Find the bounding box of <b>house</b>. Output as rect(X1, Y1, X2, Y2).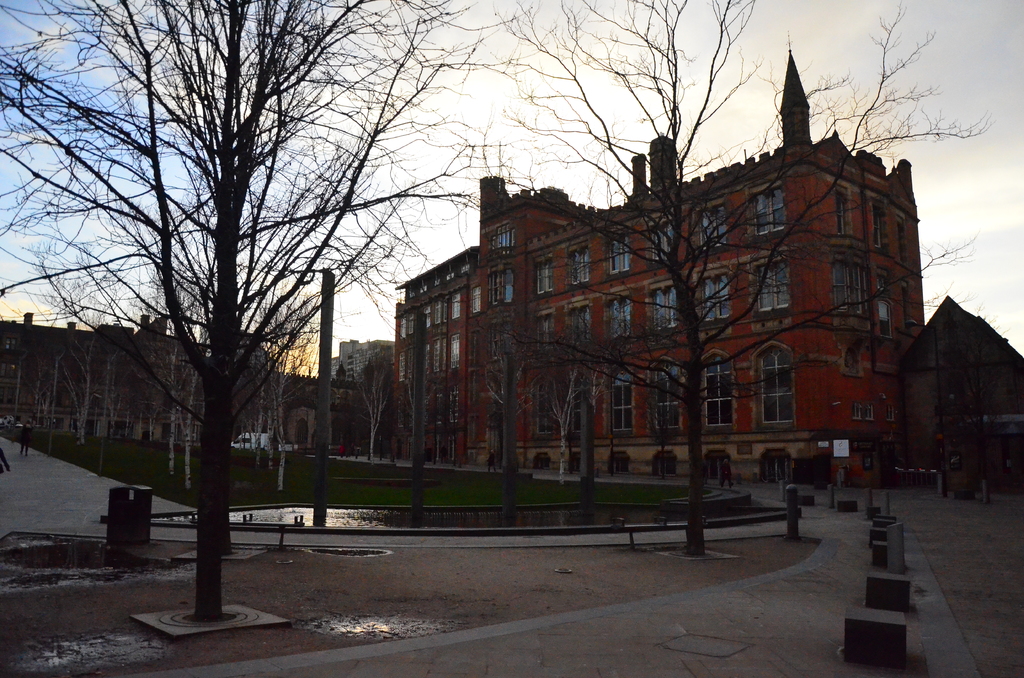
rect(397, 38, 914, 467).
